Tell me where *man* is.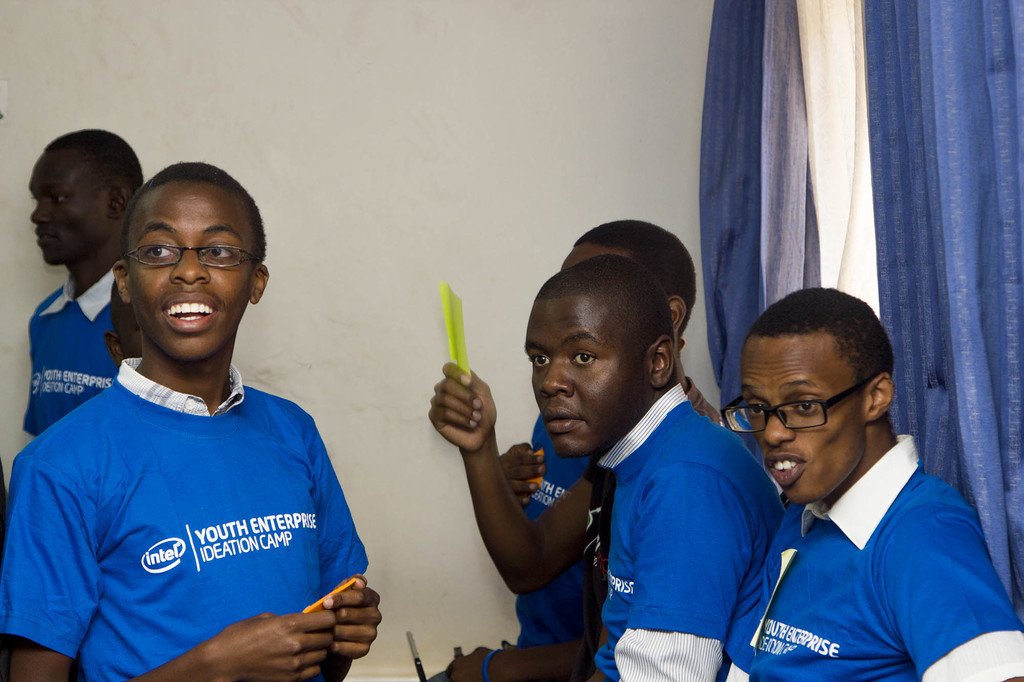
*man* is at locate(463, 265, 784, 681).
